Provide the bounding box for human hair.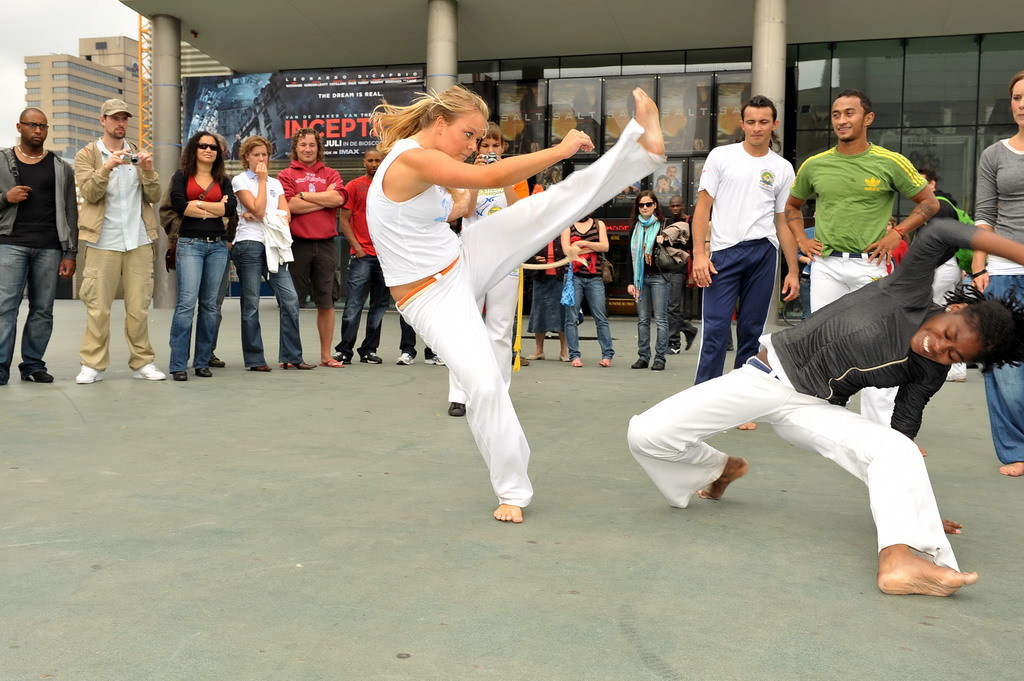
[102, 110, 110, 118].
